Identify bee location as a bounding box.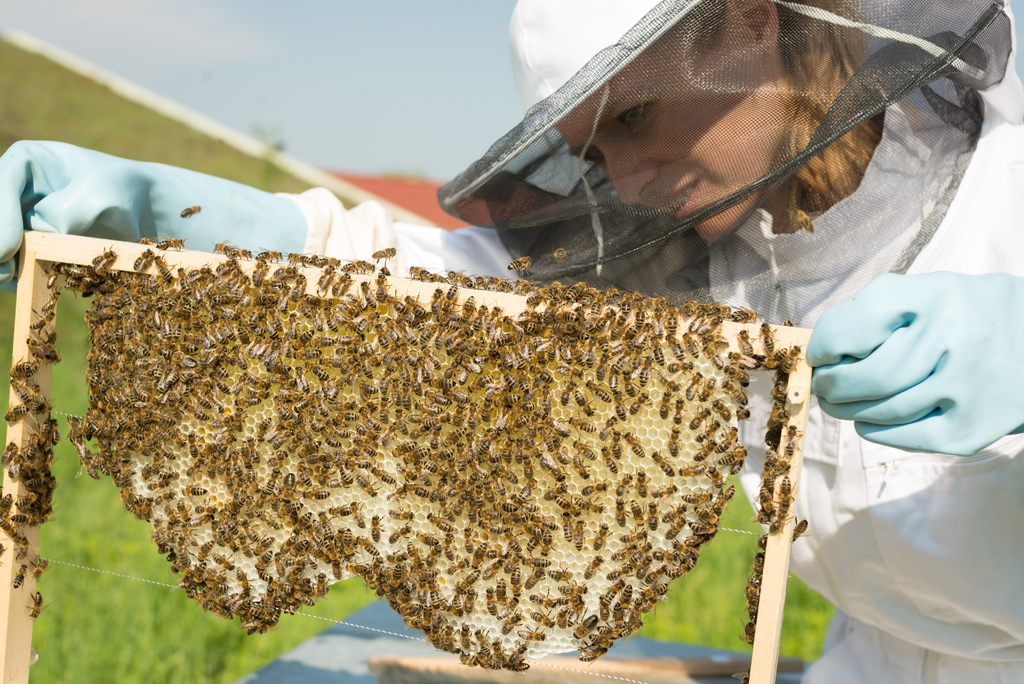
[508,245,531,277].
